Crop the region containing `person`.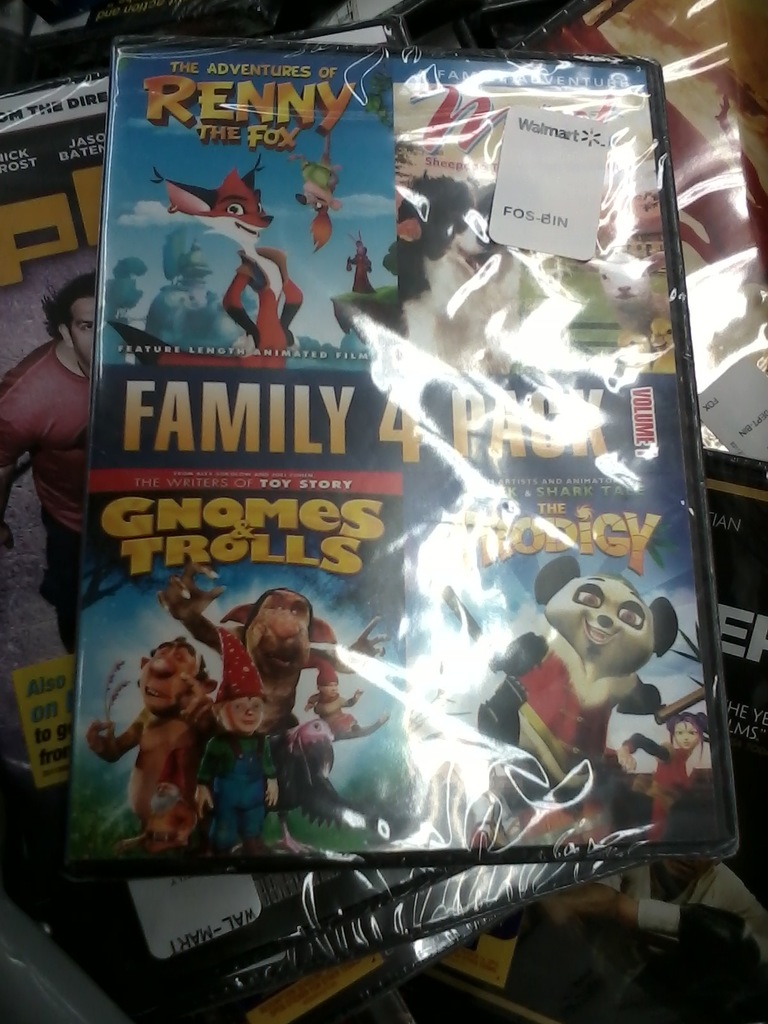
Crop region: box=[188, 621, 276, 866].
